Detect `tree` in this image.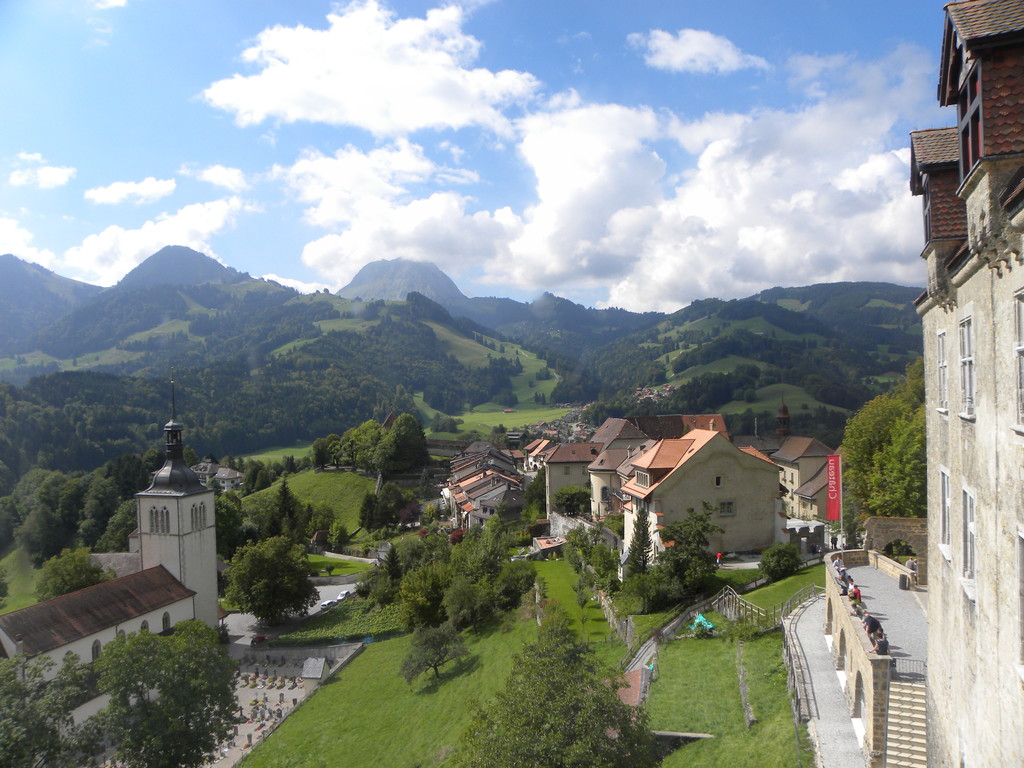
Detection: 844, 353, 927, 516.
